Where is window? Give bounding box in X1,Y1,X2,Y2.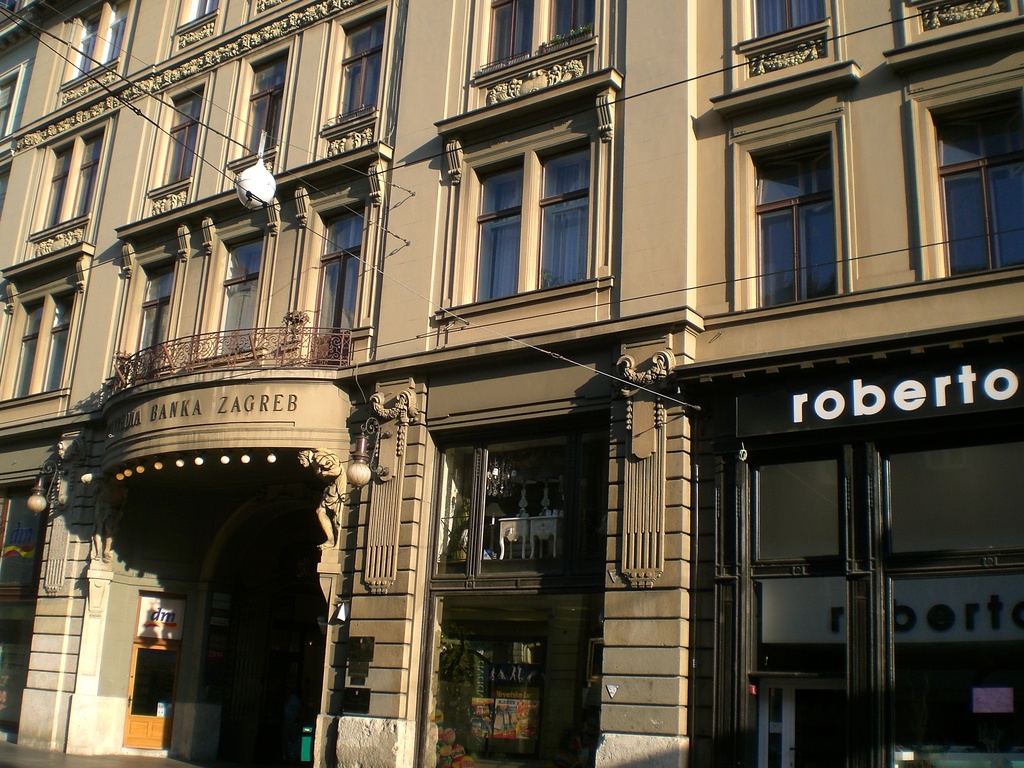
235,42,288,168.
